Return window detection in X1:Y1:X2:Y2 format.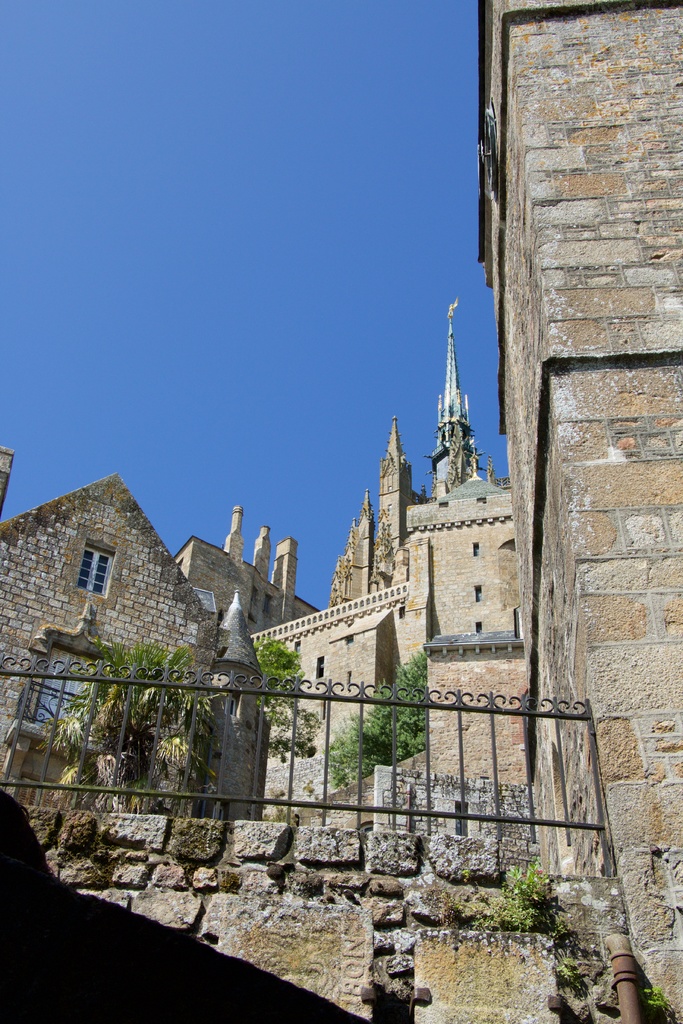
472:621:482:632.
